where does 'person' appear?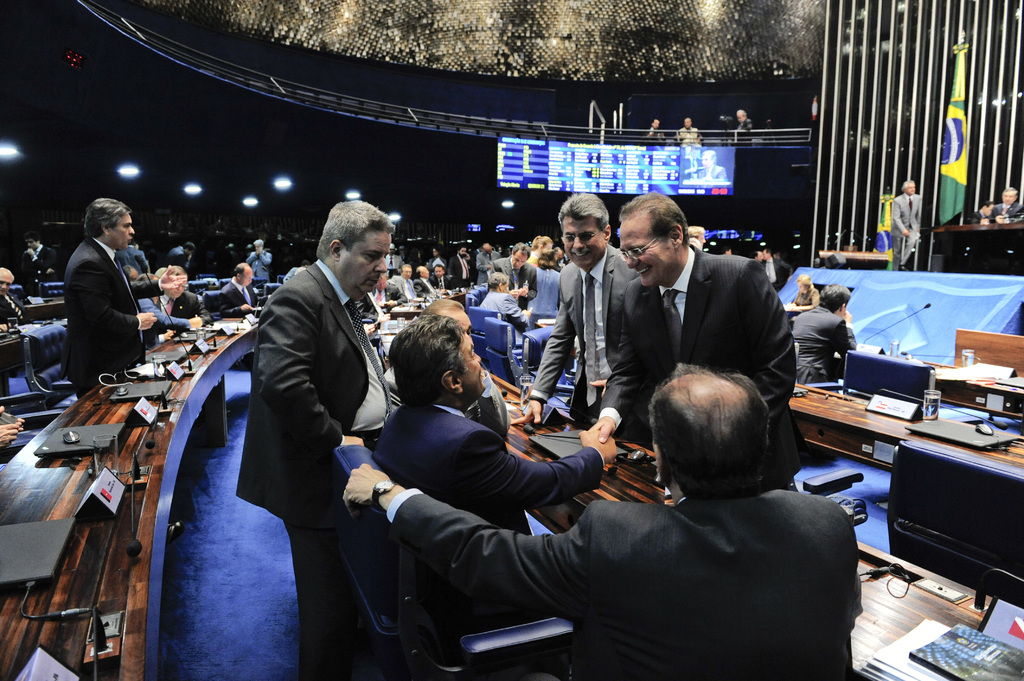
Appears at bbox=[890, 180, 923, 270].
